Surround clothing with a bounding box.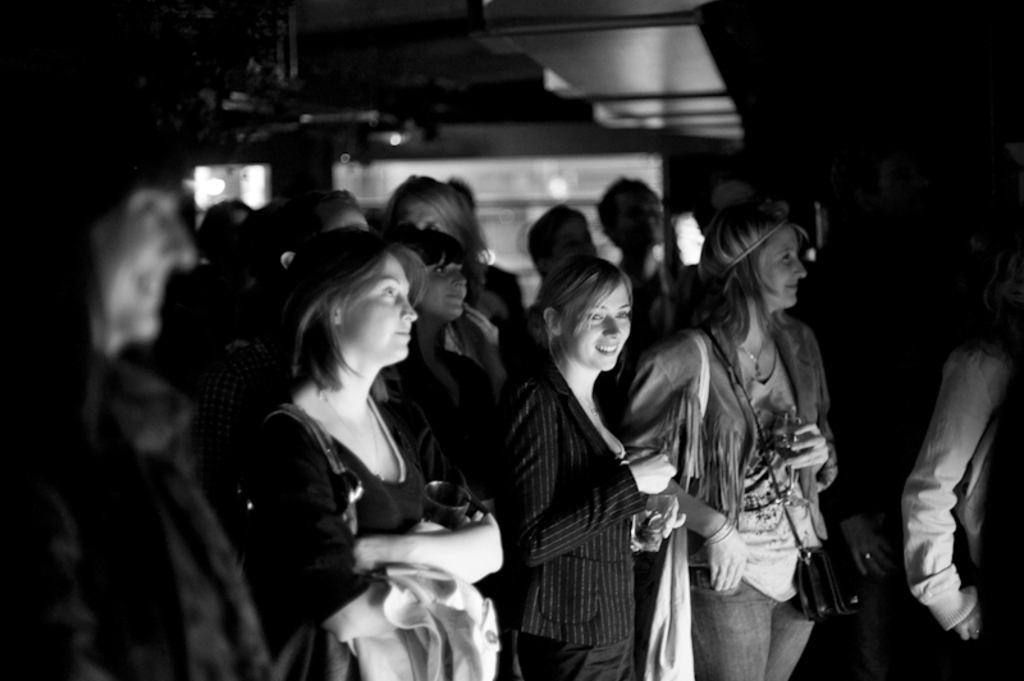
{"left": 611, "top": 296, "right": 833, "bottom": 680}.
